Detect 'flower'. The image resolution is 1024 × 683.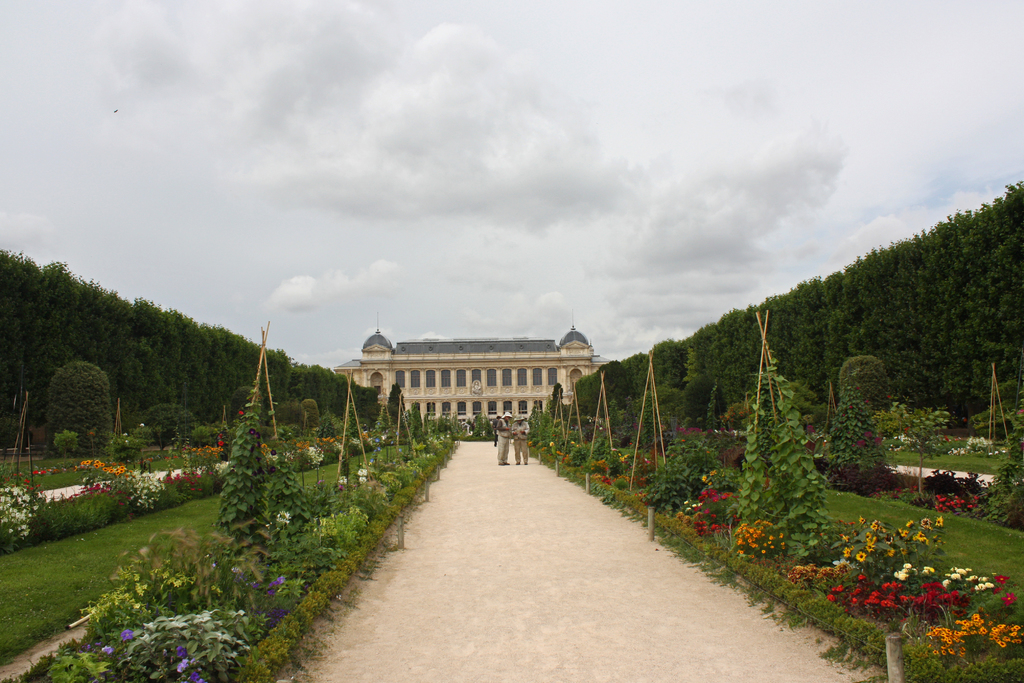
[847,521,942,574].
